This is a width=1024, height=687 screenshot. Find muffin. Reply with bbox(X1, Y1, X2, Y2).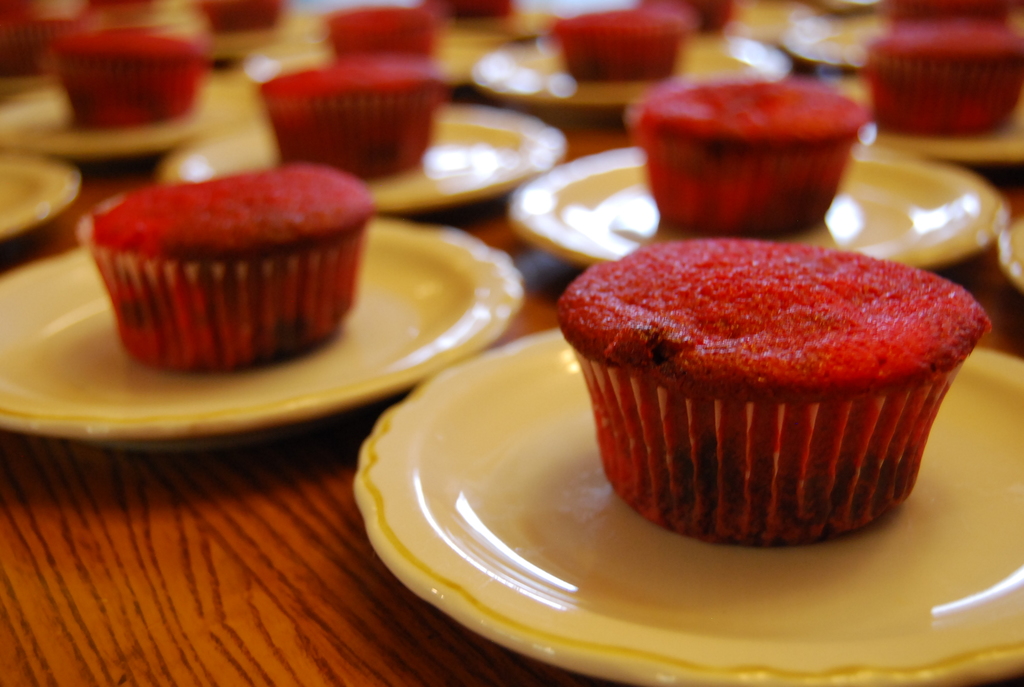
bbox(643, 0, 742, 33).
